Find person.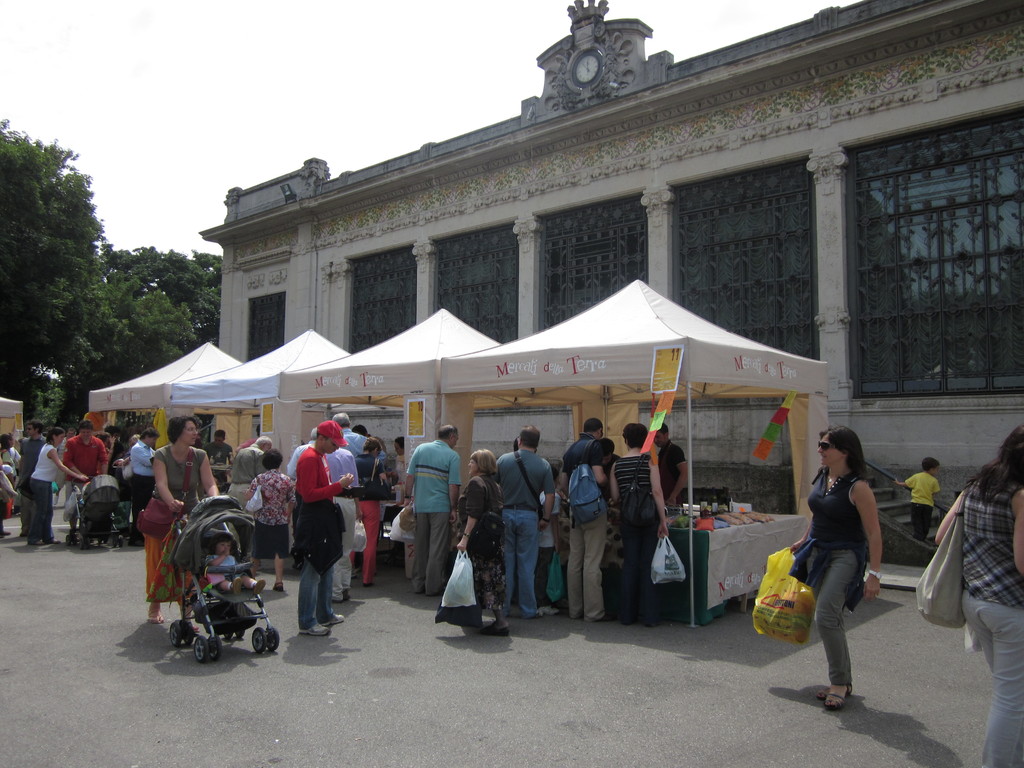
{"x1": 895, "y1": 455, "x2": 941, "y2": 543}.
